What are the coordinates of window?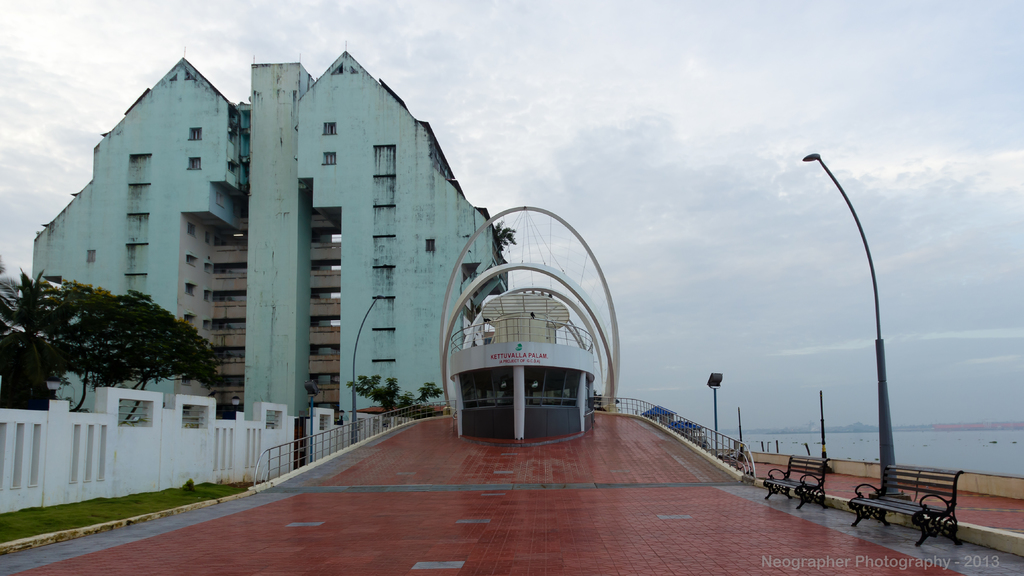
bbox(202, 234, 207, 246).
